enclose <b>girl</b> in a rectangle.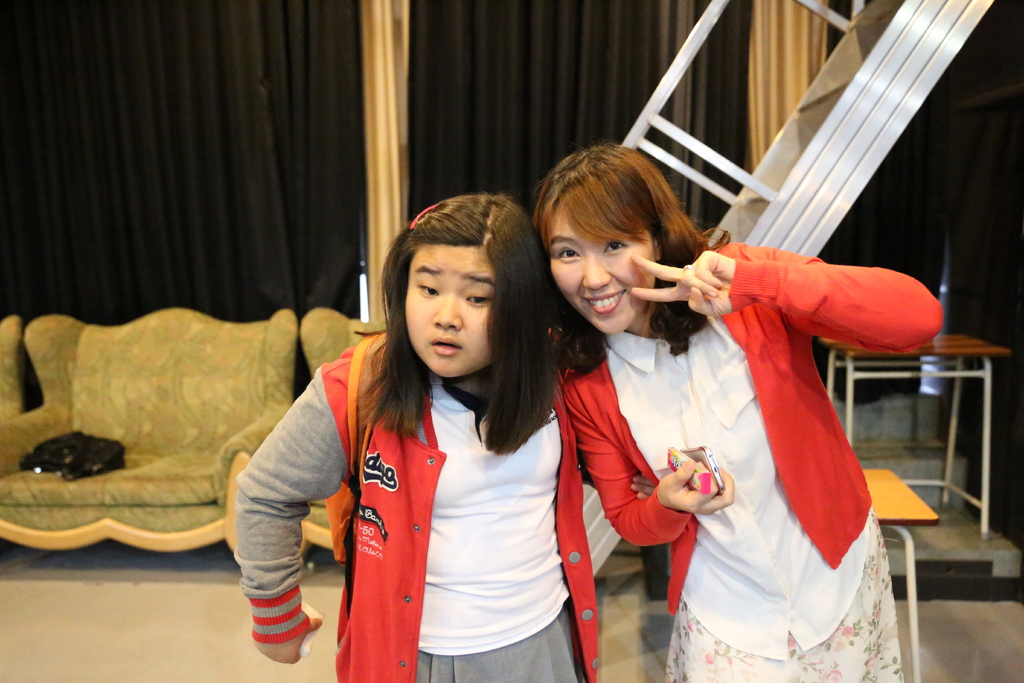
532 147 945 682.
